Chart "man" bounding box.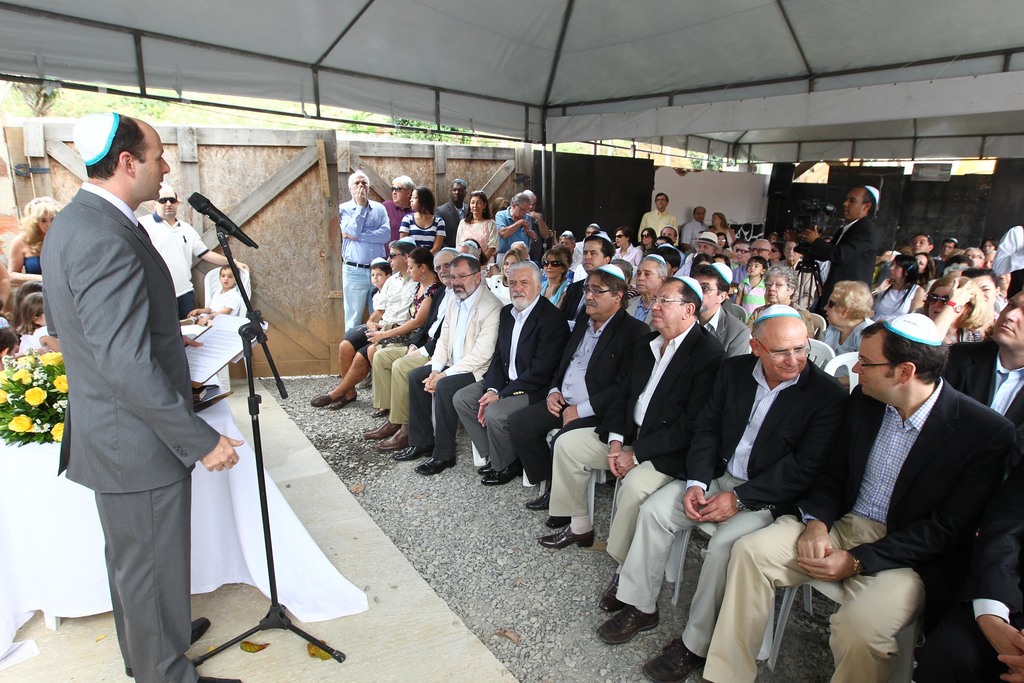
Charted: (135,179,245,324).
